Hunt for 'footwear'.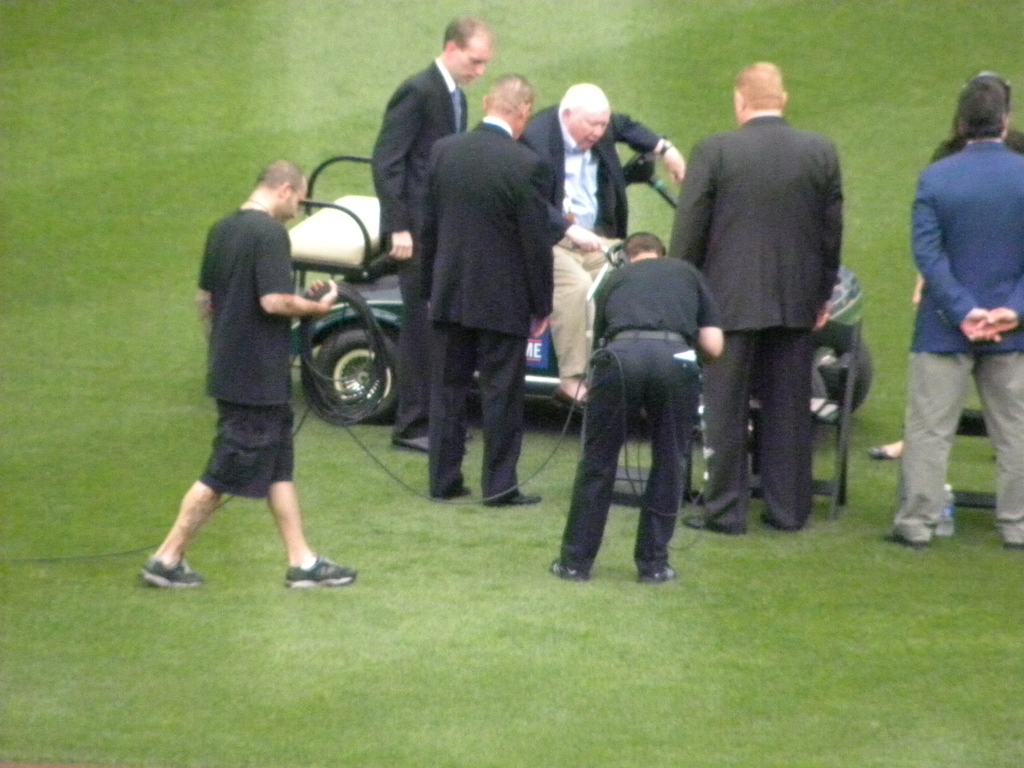
Hunted down at x1=438 y1=483 x2=463 y2=504.
